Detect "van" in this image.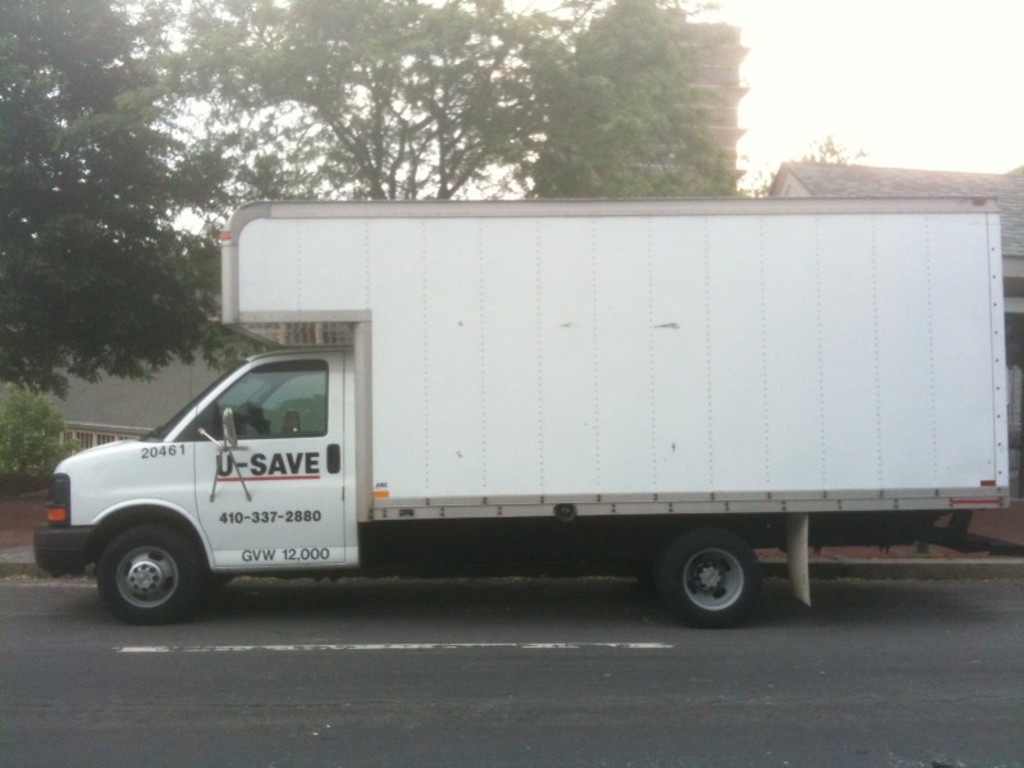
Detection: [left=29, top=195, right=1010, bottom=626].
